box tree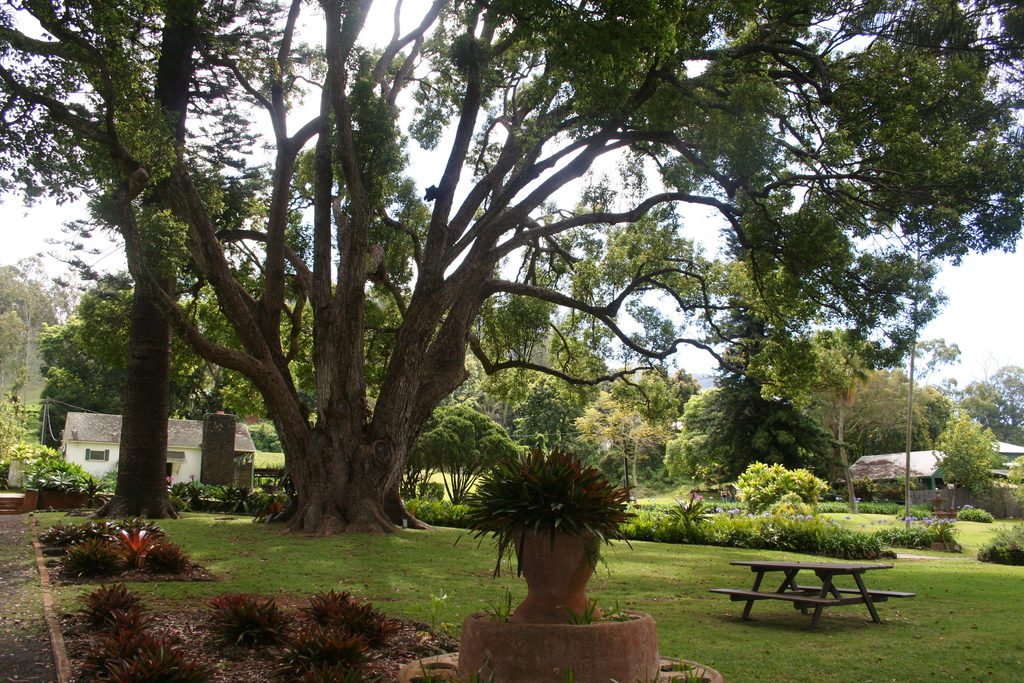
993 368 1023 445
